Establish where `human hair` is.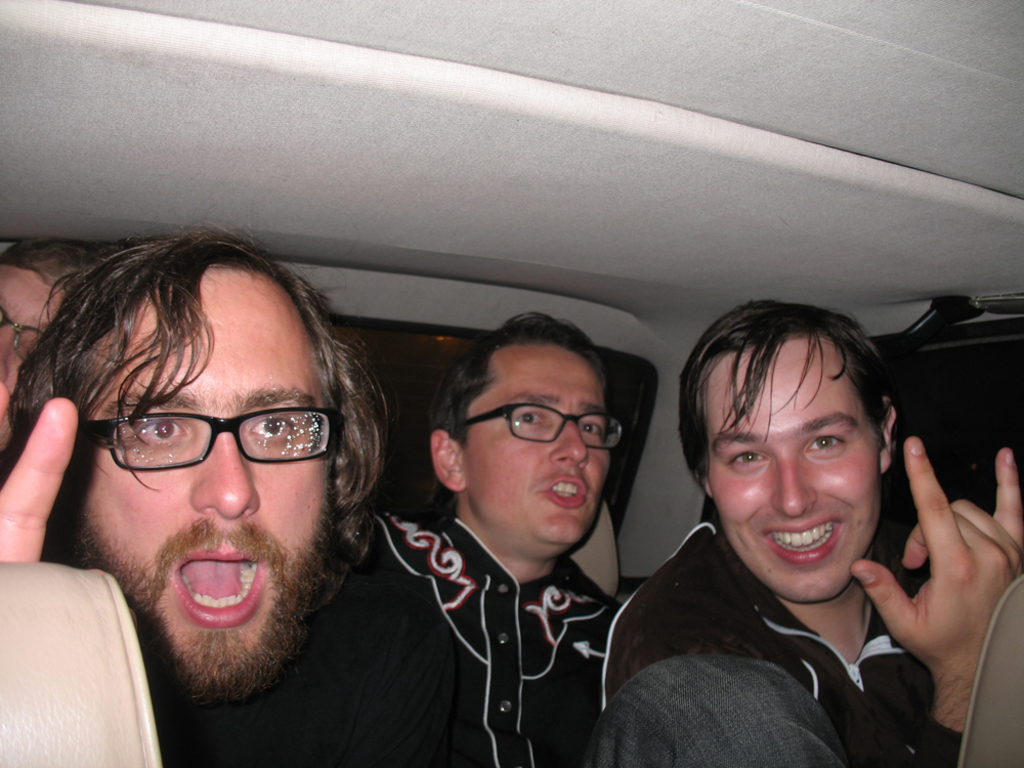
Established at (6, 223, 387, 606).
